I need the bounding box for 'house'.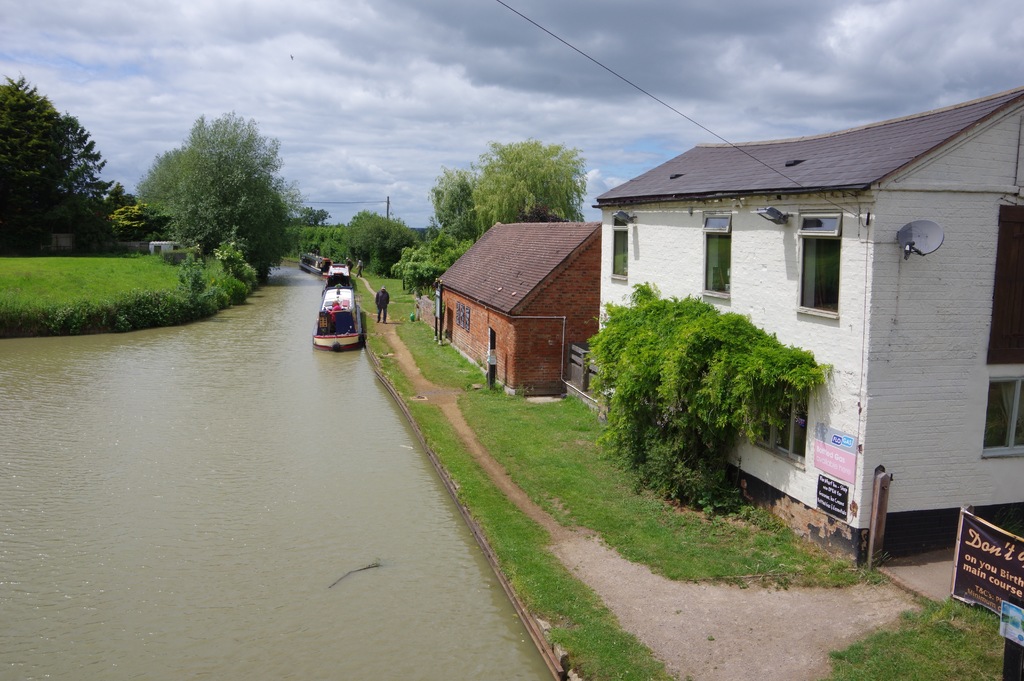
Here it is: left=426, top=208, right=600, bottom=398.
